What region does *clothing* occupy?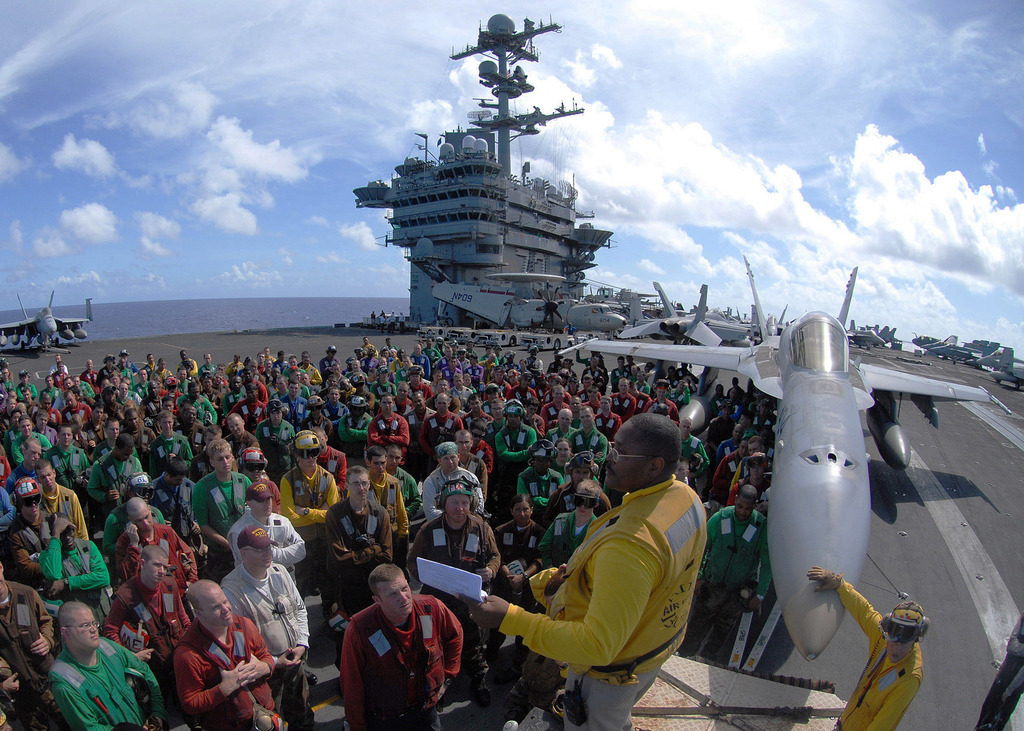
locate(365, 413, 410, 462).
